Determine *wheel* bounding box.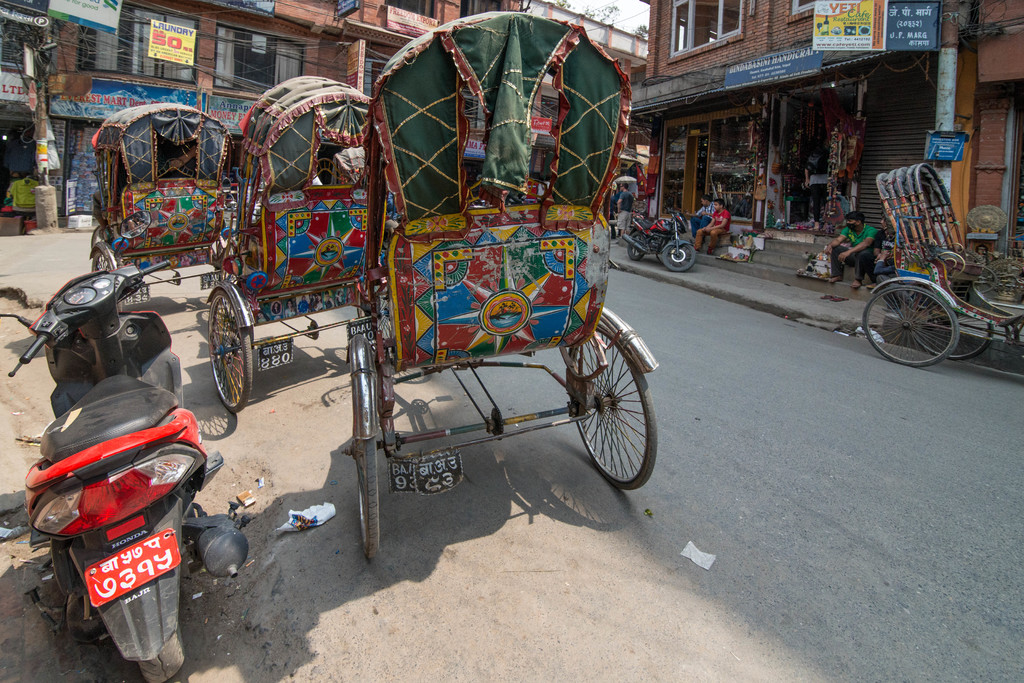
Determined: box=[340, 433, 376, 555].
